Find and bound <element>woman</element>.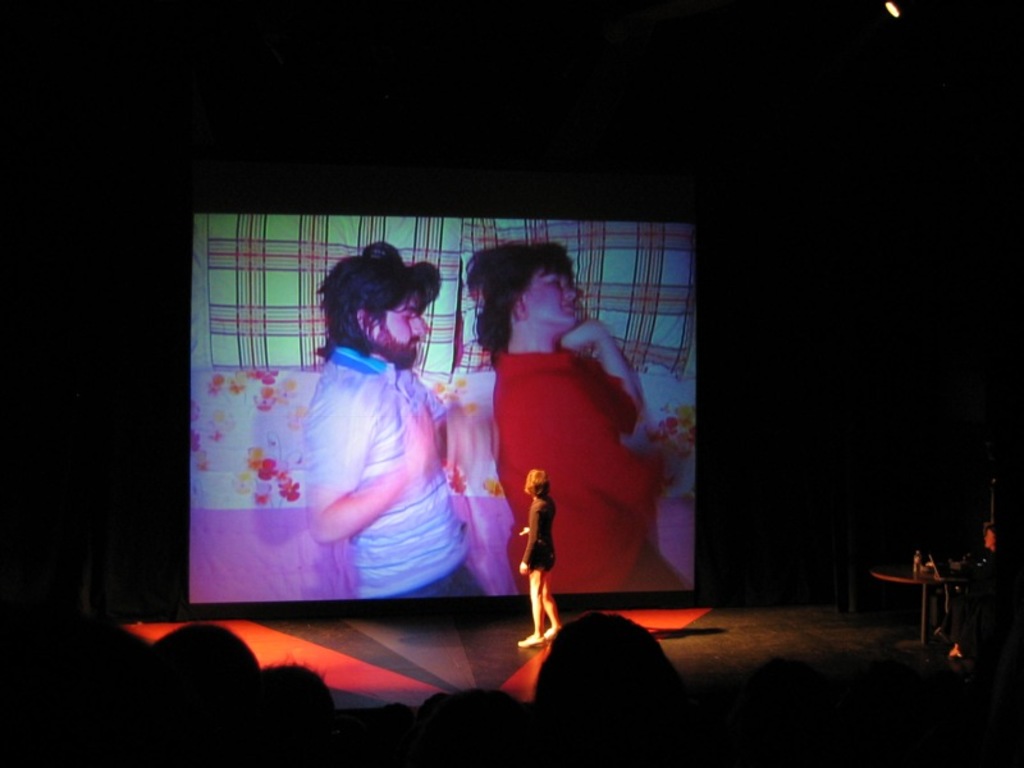
Bound: x1=461 y1=239 x2=689 y2=596.
